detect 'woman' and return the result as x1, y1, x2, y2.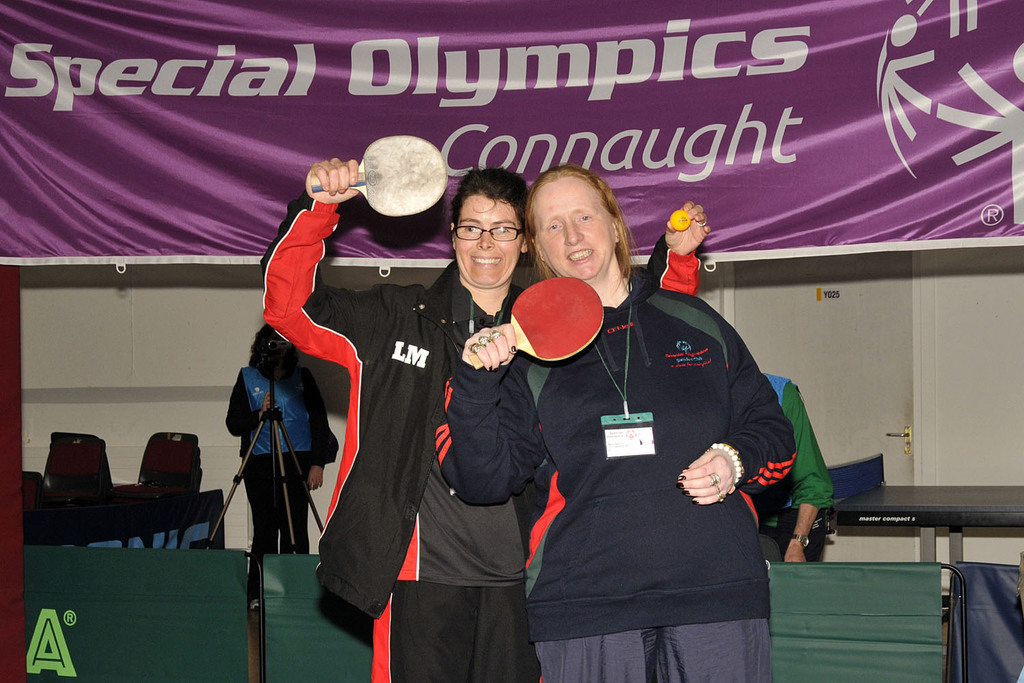
226, 324, 332, 613.
